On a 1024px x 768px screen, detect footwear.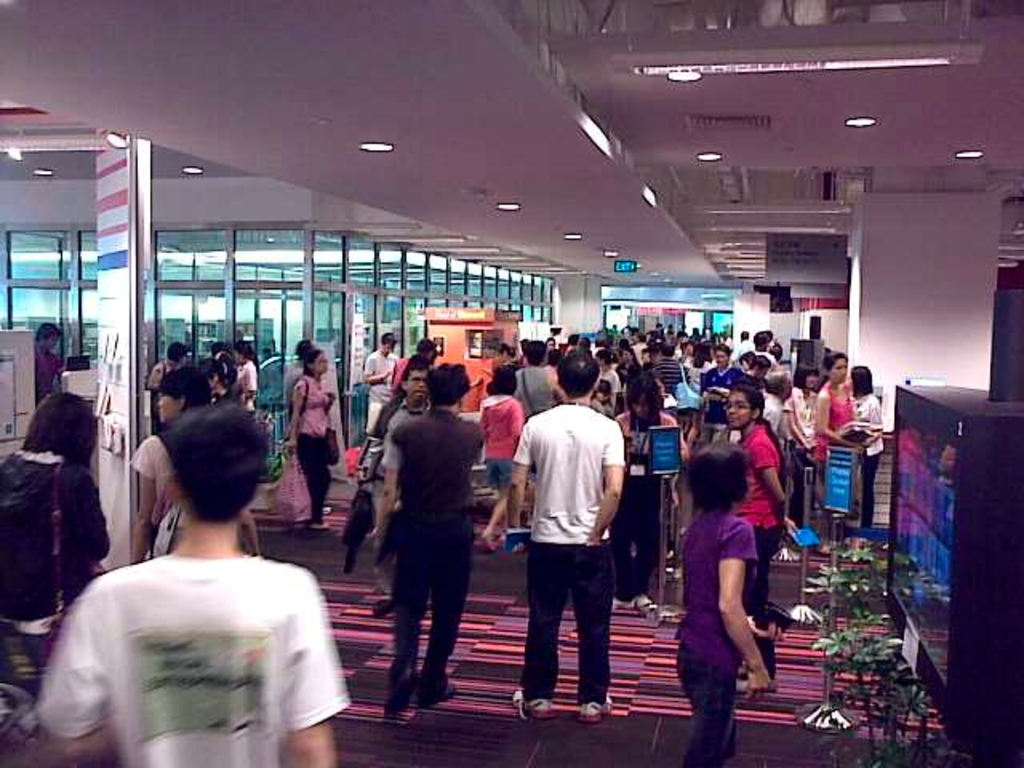
bbox=[578, 691, 613, 723].
